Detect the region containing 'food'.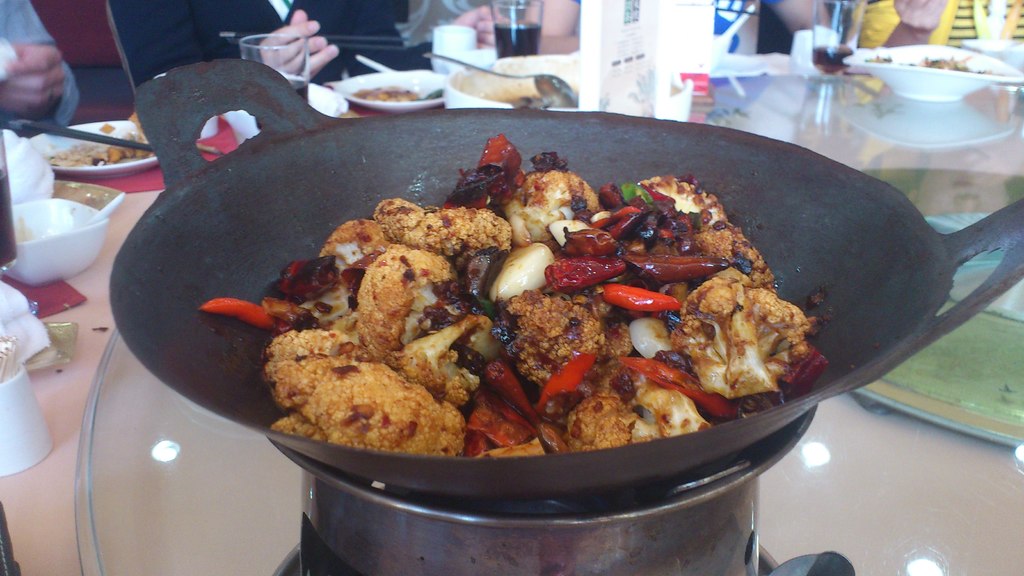
rect(351, 85, 440, 101).
